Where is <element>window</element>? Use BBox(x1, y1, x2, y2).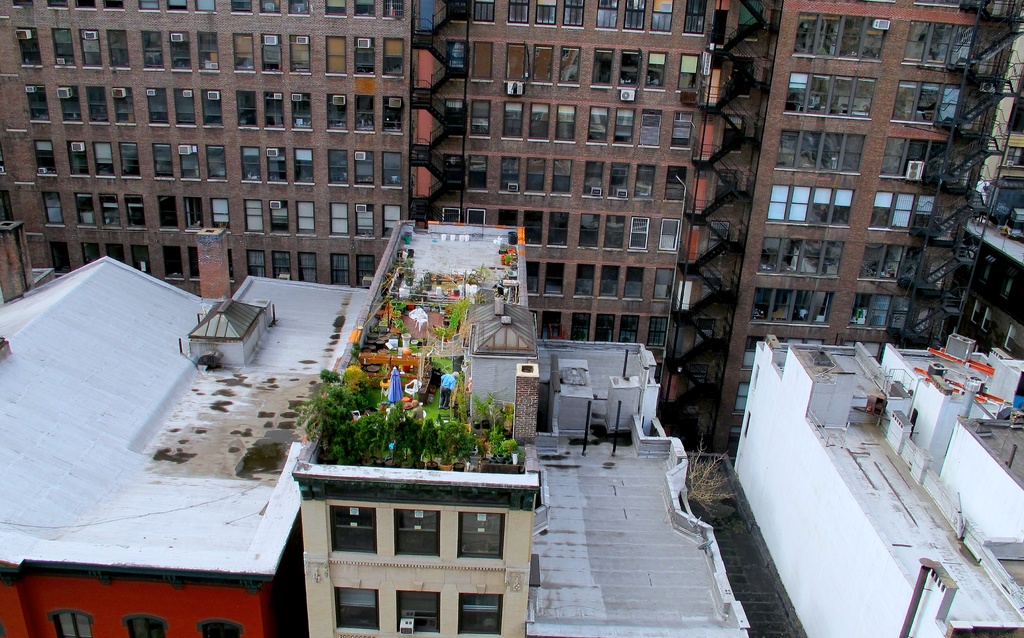
BBox(106, 242, 124, 261).
